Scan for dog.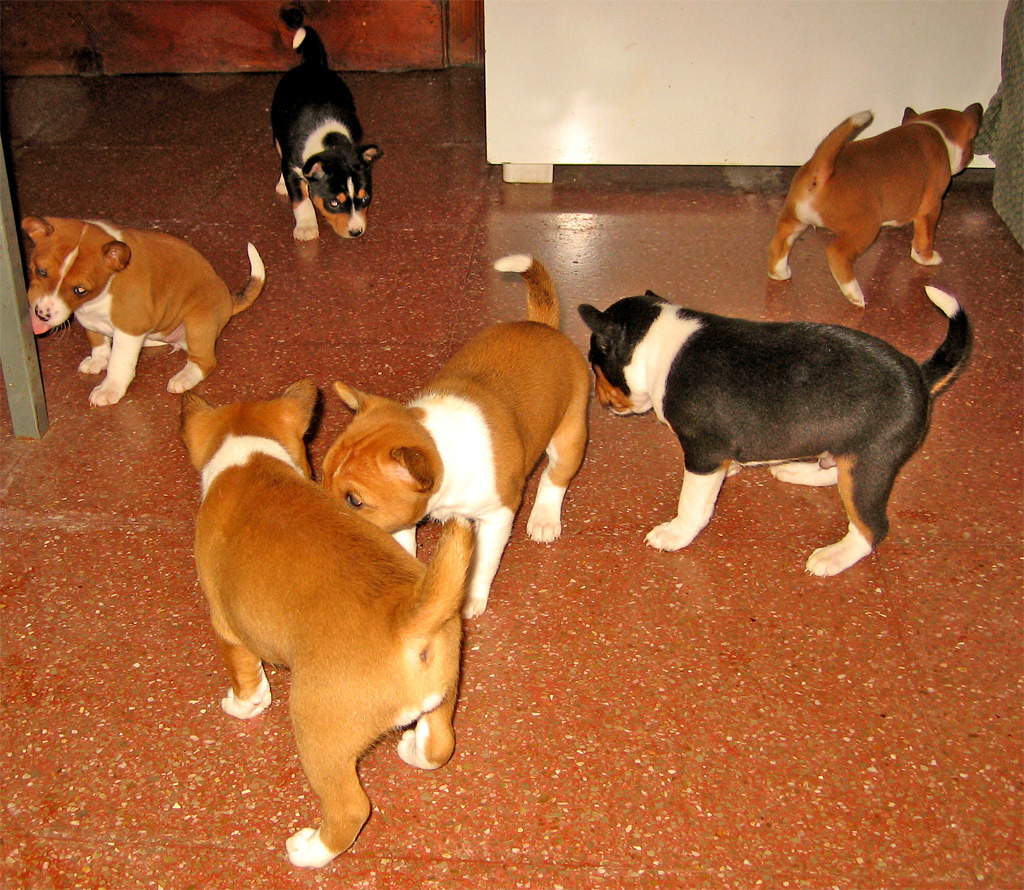
Scan result: [left=769, top=102, right=979, bottom=305].
